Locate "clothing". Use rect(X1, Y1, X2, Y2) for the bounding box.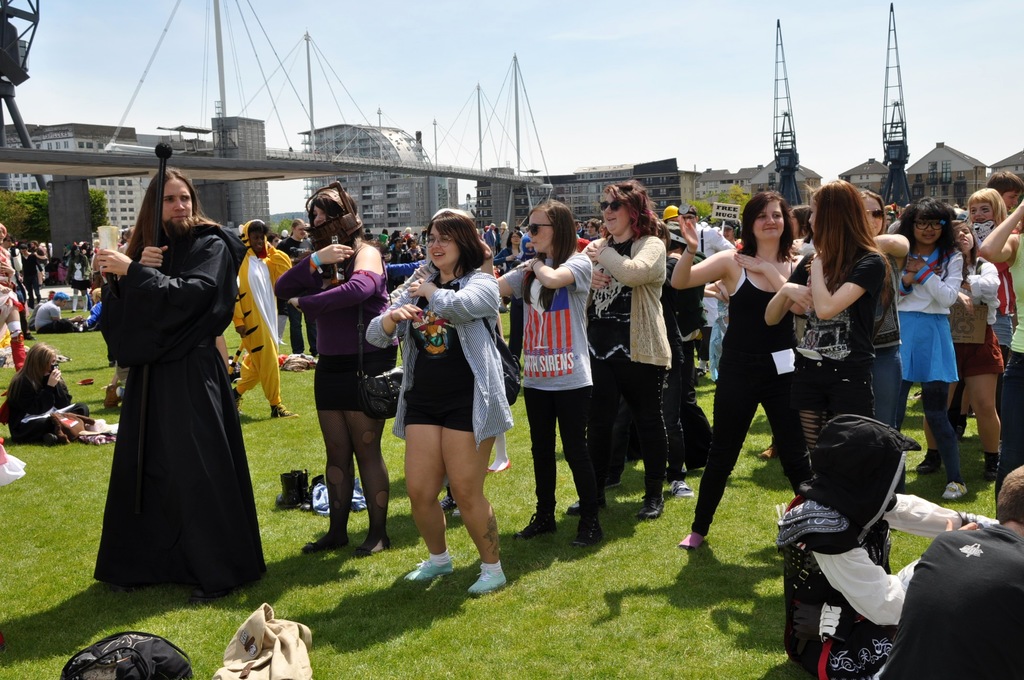
rect(84, 302, 106, 331).
